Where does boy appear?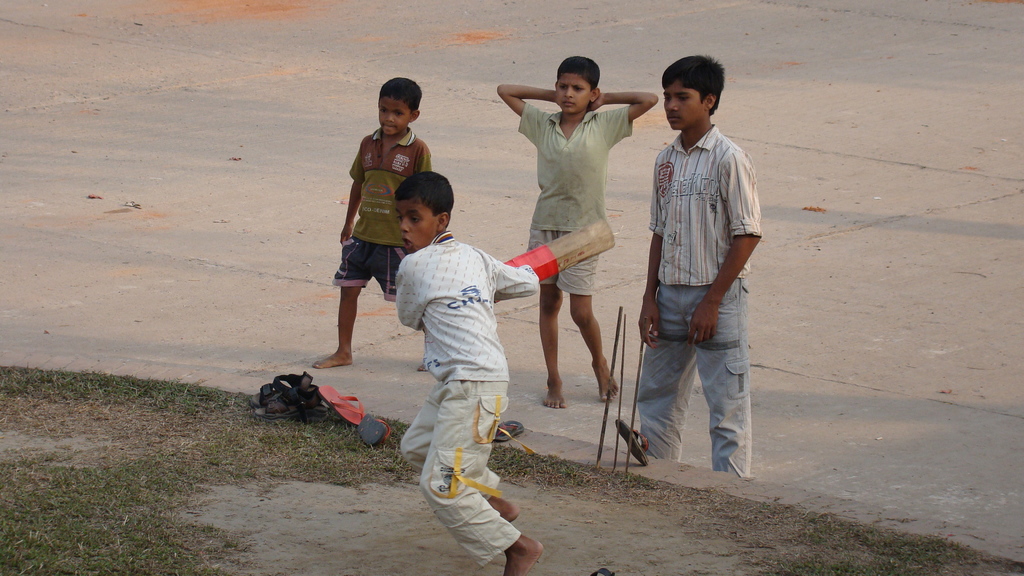
Appears at BBox(381, 170, 542, 575).
